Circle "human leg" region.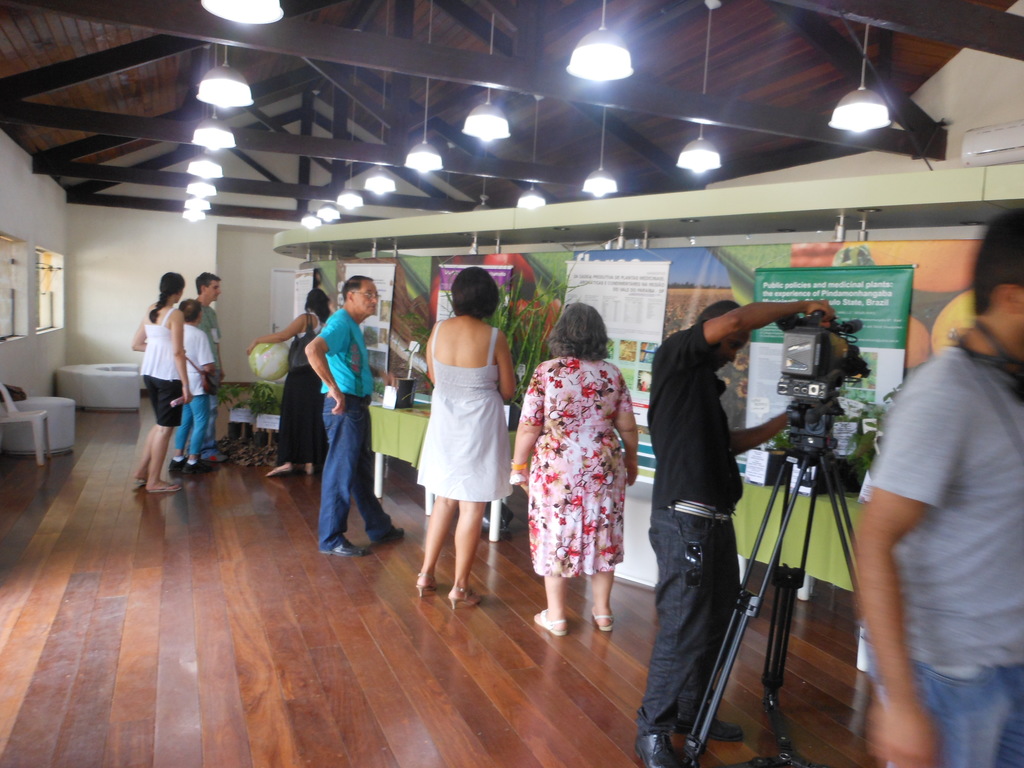
Region: bbox(186, 383, 212, 468).
